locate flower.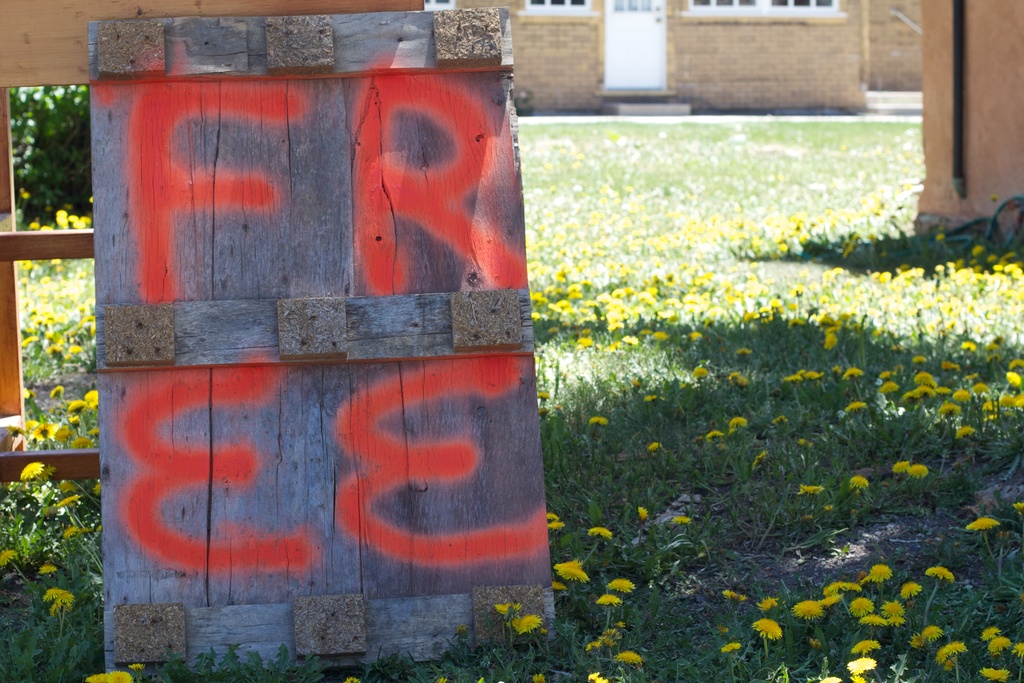
Bounding box: 534 404 550 418.
